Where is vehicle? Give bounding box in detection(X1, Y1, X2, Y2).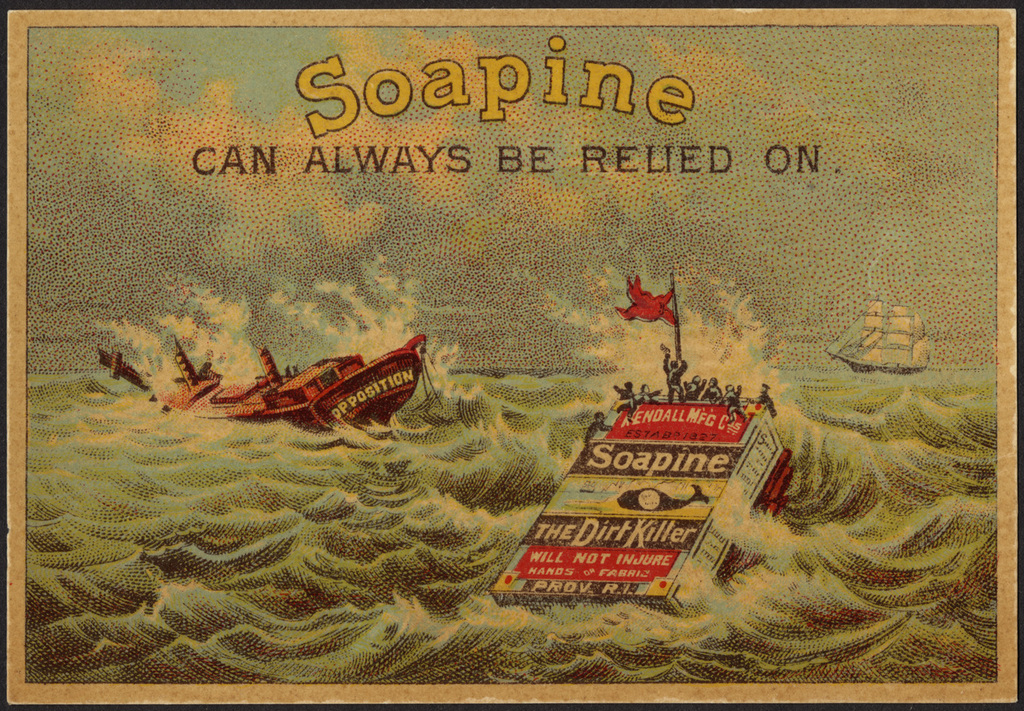
detection(817, 293, 939, 375).
